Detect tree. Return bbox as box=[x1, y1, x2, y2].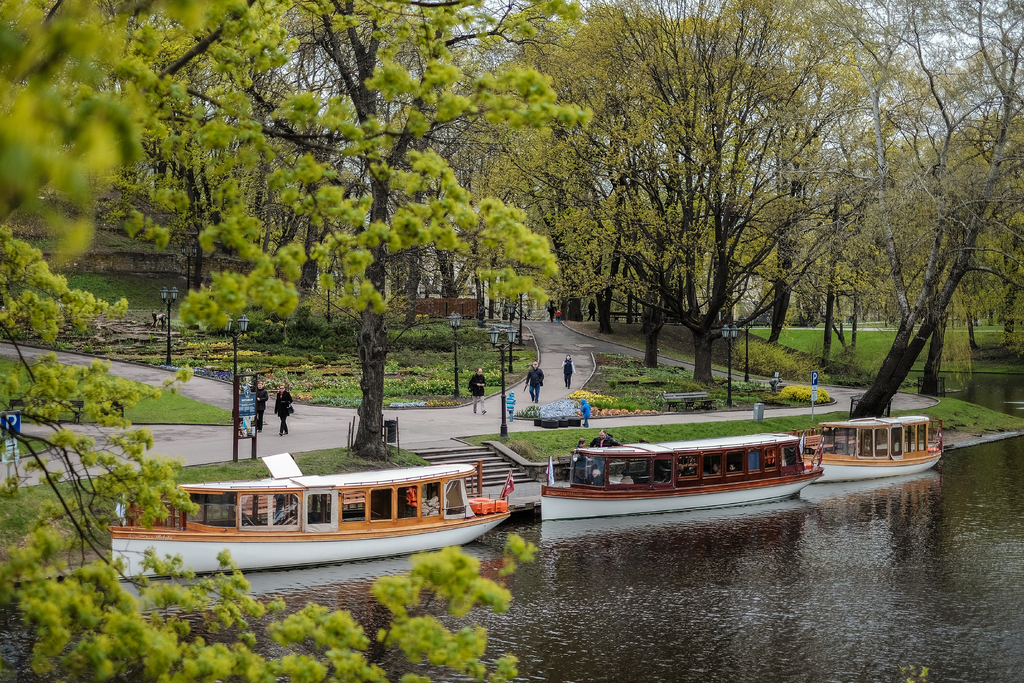
box=[843, 0, 1023, 420].
